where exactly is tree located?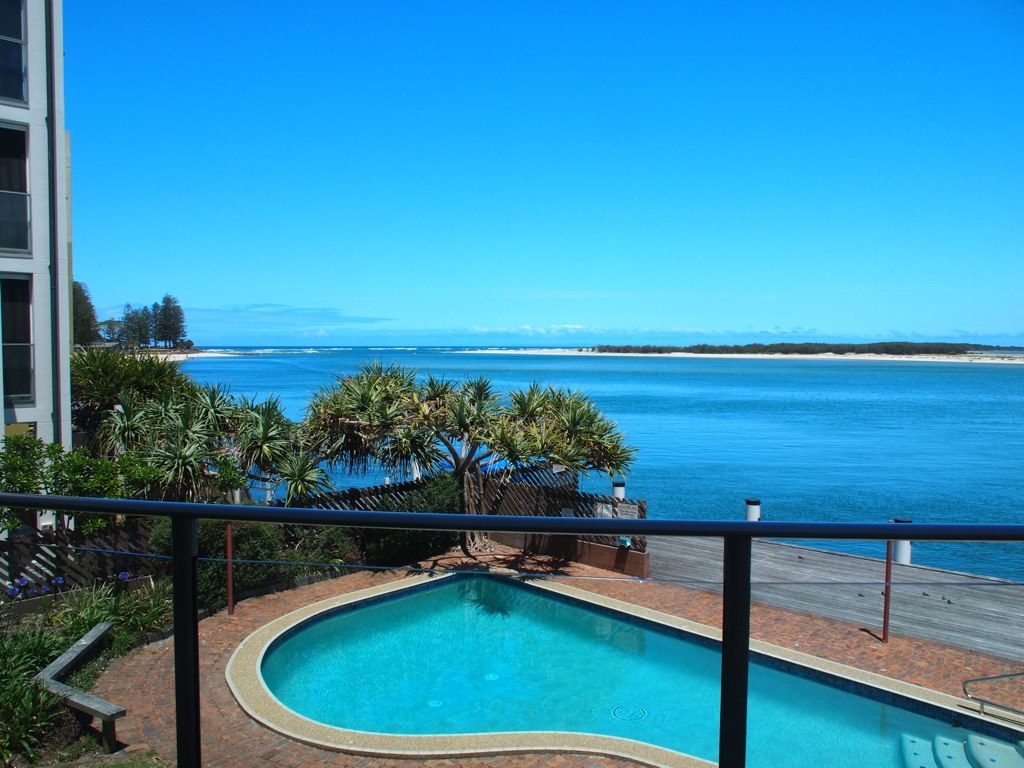
Its bounding box is bbox(295, 525, 362, 575).
